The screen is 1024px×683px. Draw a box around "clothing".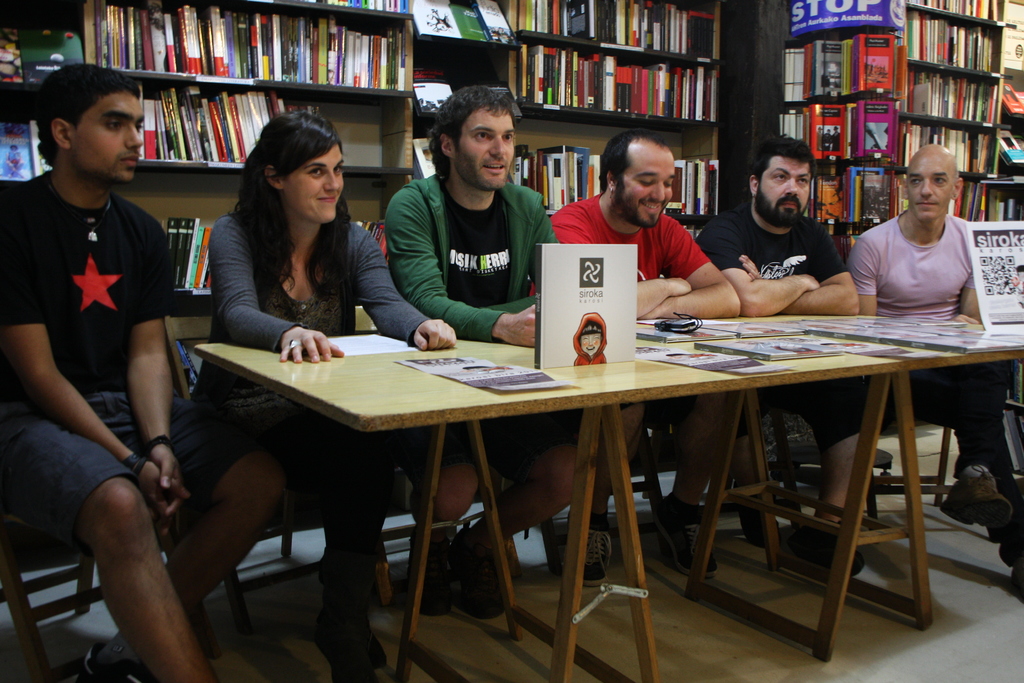
left=208, top=215, right=428, bottom=627.
